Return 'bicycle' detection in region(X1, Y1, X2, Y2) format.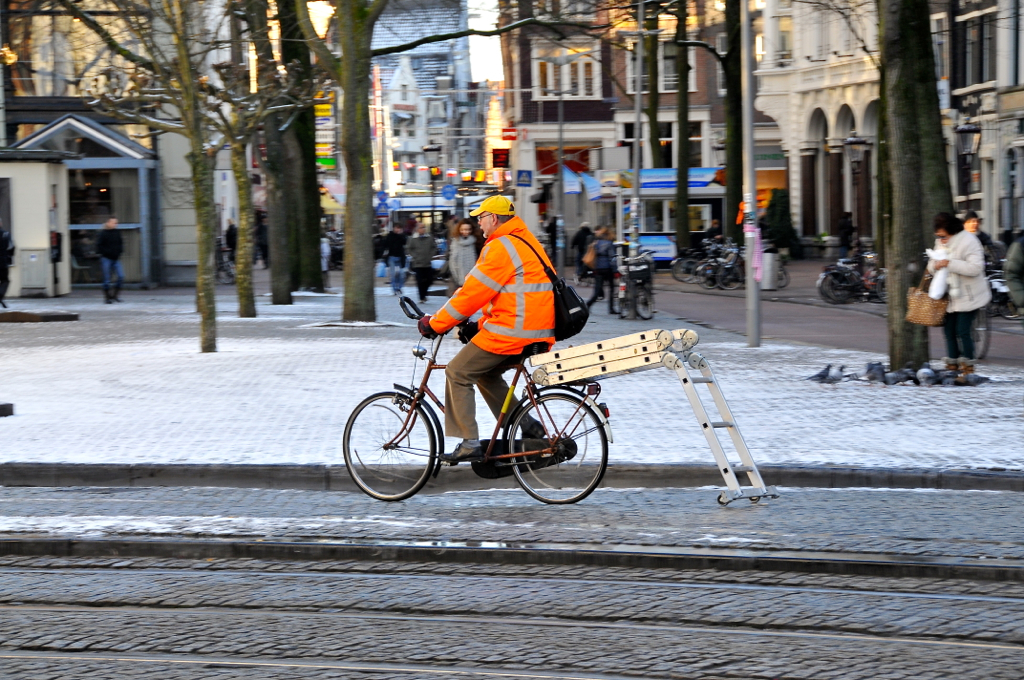
region(970, 301, 993, 364).
